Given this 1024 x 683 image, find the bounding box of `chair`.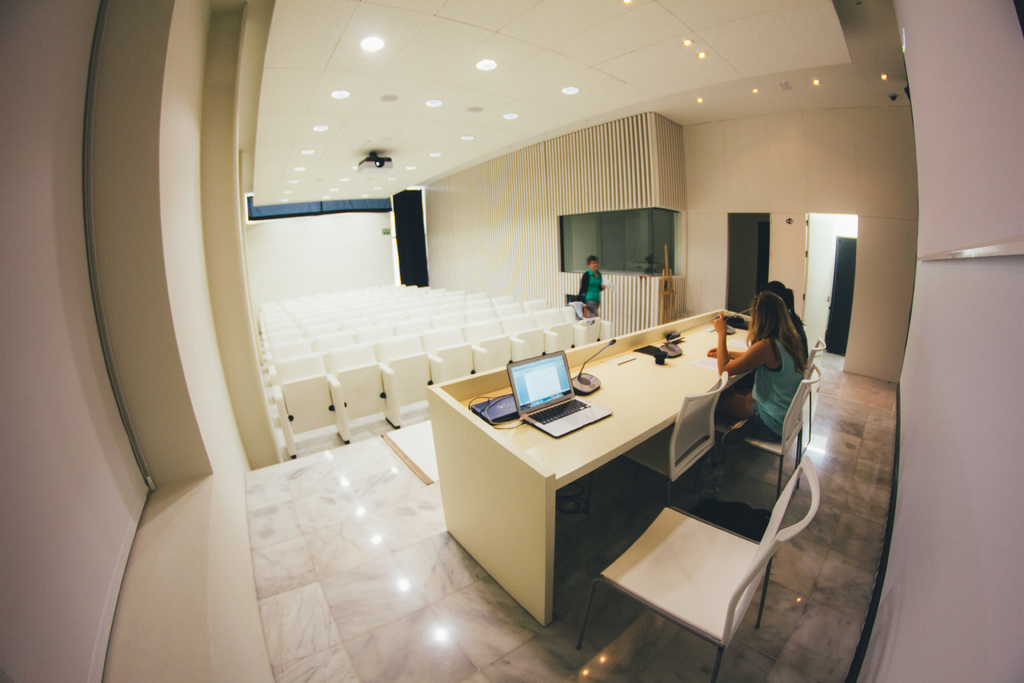
bbox=[275, 354, 348, 458].
